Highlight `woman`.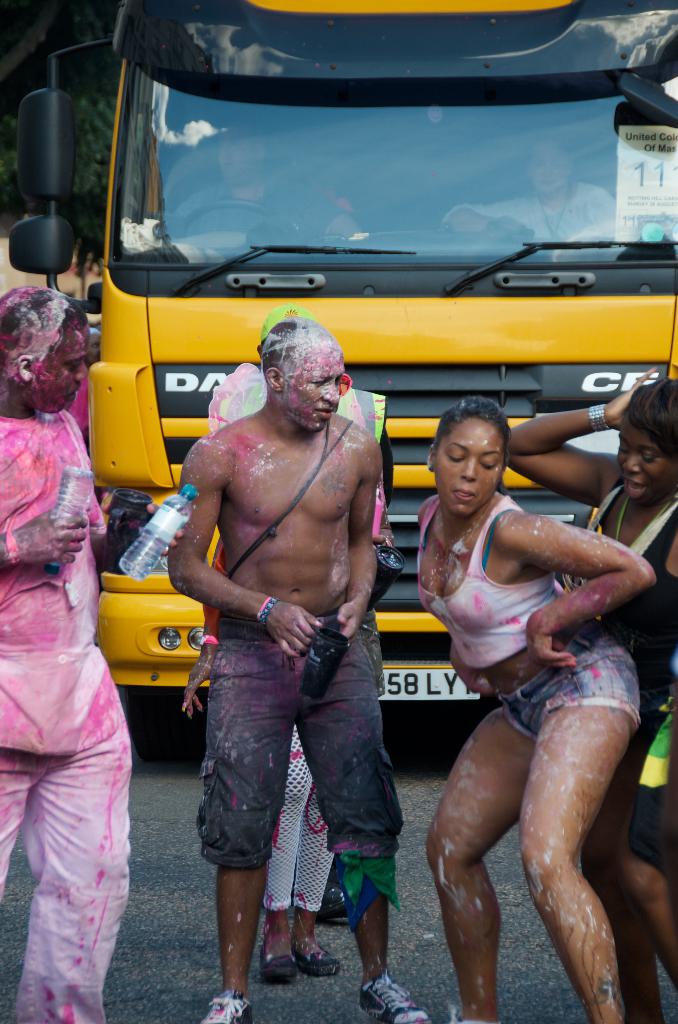
Highlighted region: {"left": 179, "top": 303, "right": 398, "bottom": 989}.
